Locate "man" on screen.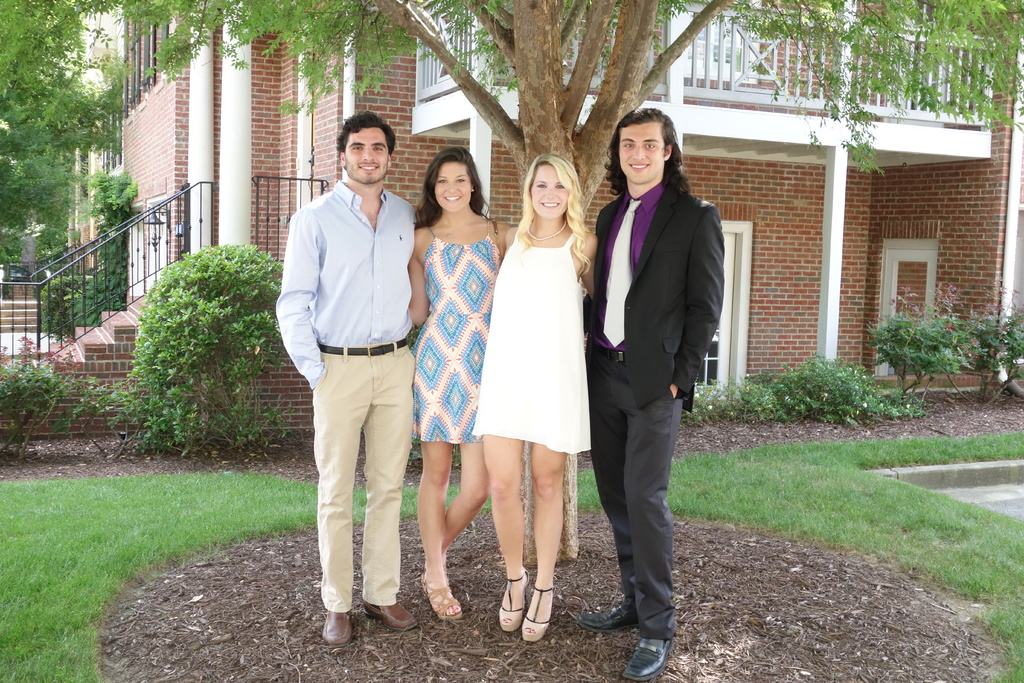
On screen at left=279, top=104, right=436, bottom=630.
